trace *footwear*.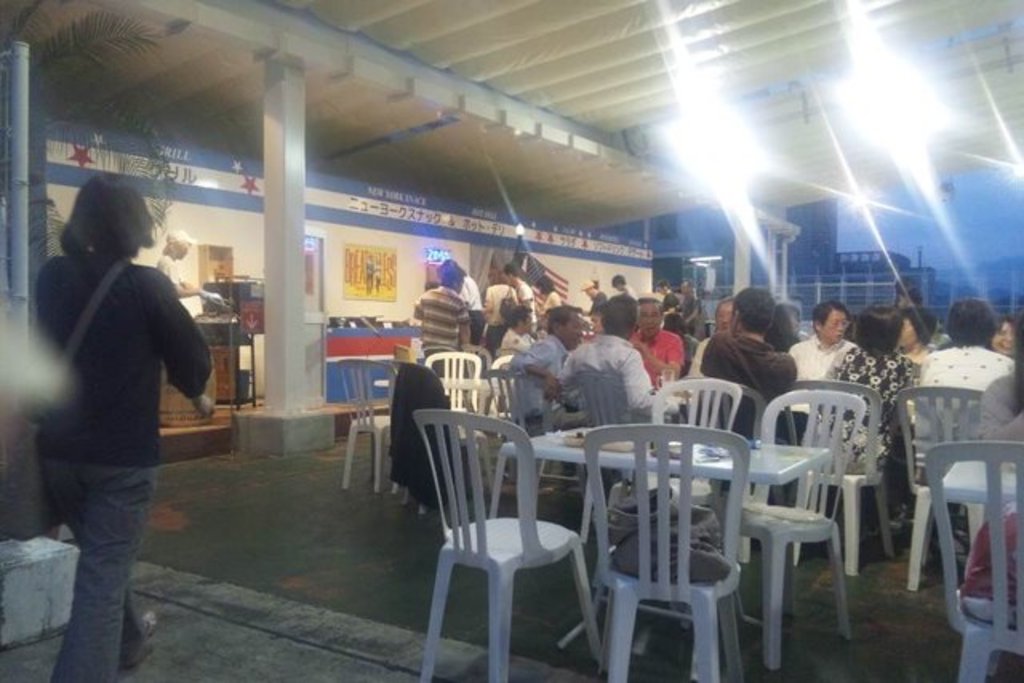
Traced to 126:611:157:667.
